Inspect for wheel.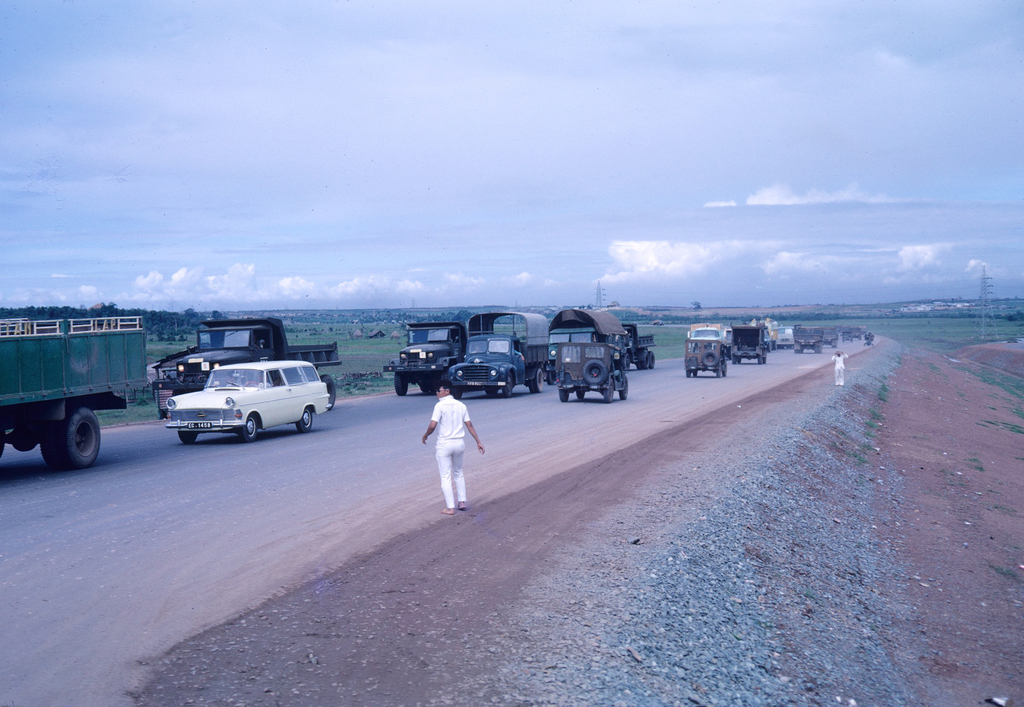
Inspection: bbox=[559, 388, 569, 401].
